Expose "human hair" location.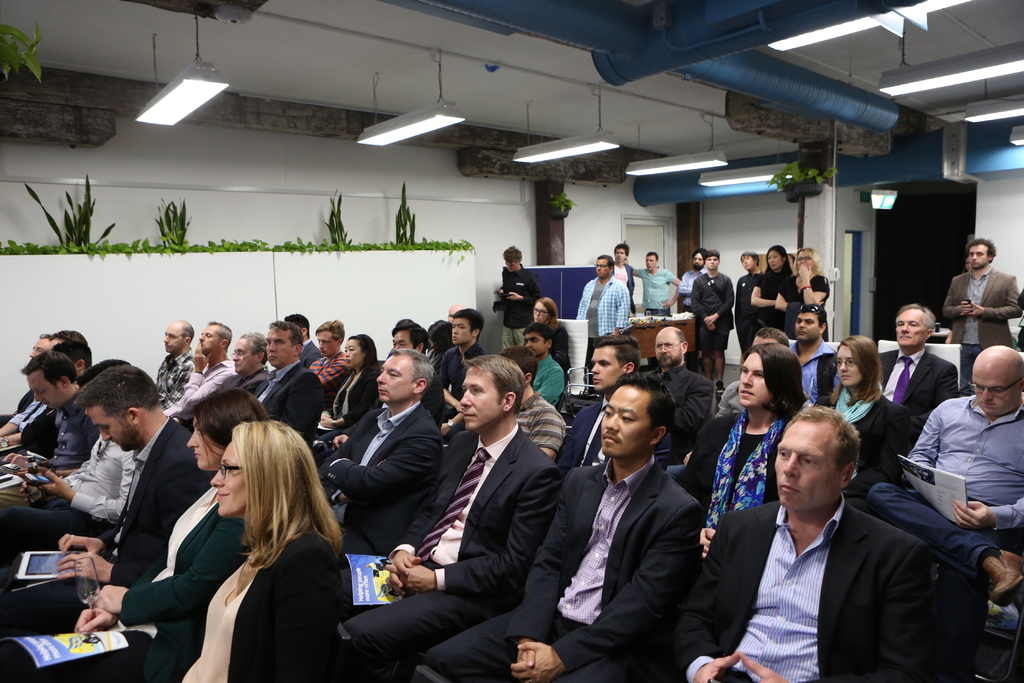
Exposed at 240:329:269:365.
